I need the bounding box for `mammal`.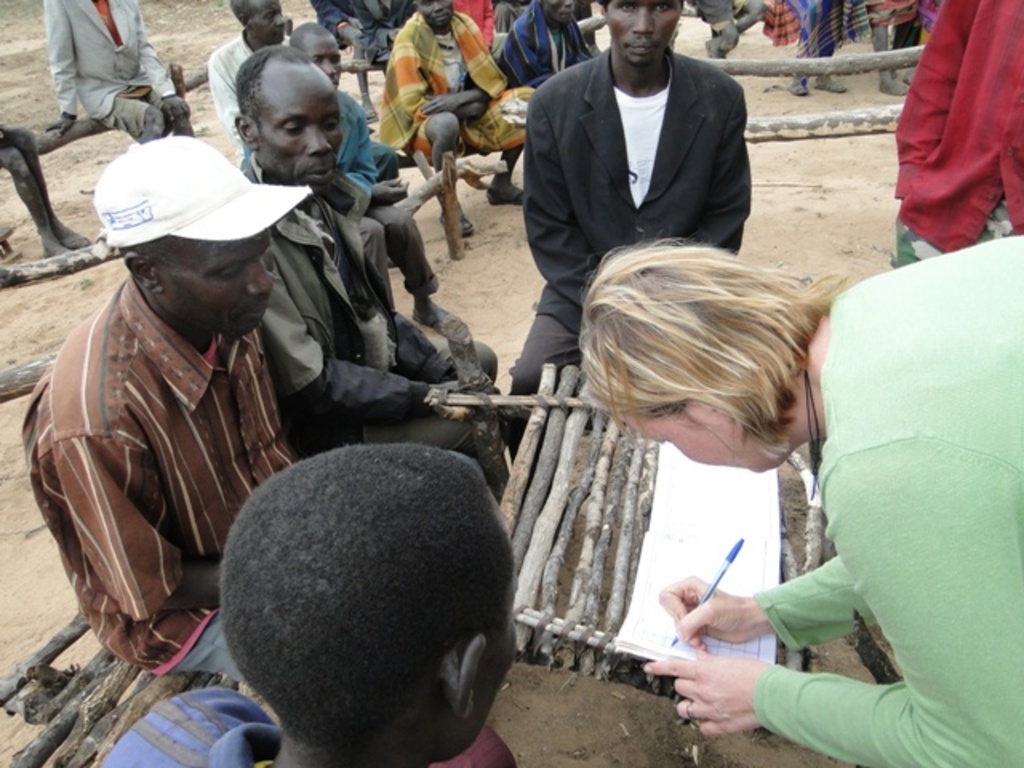
Here it is: select_region(18, 134, 304, 683).
